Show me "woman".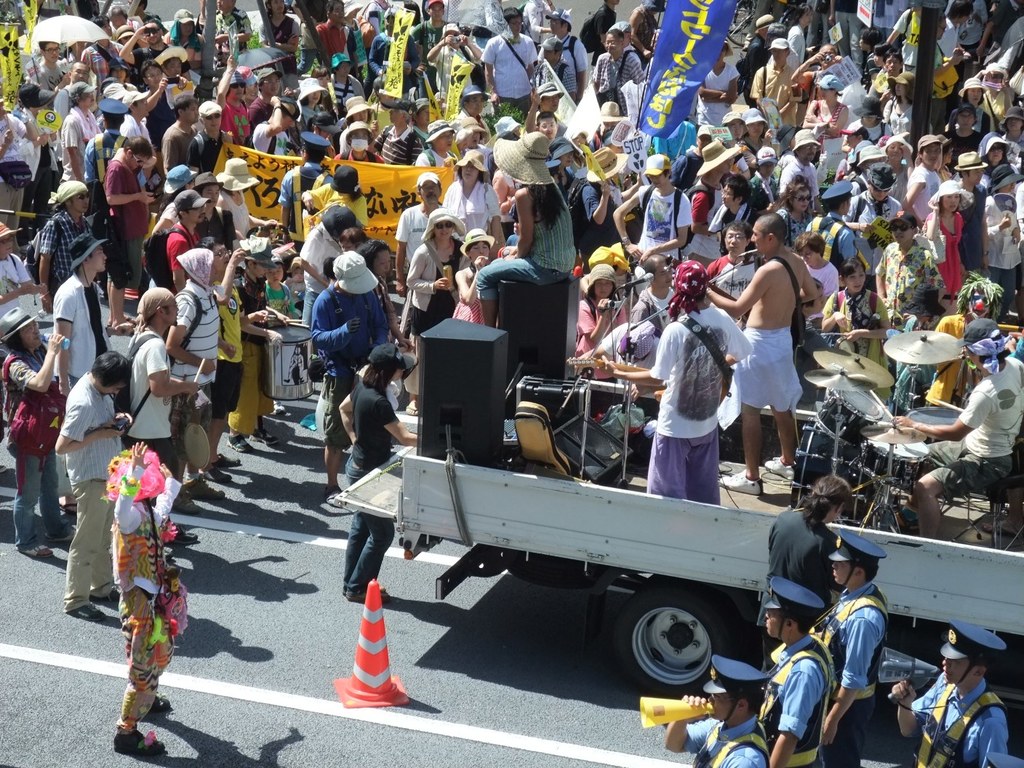
"woman" is here: Rect(343, 91, 372, 123).
